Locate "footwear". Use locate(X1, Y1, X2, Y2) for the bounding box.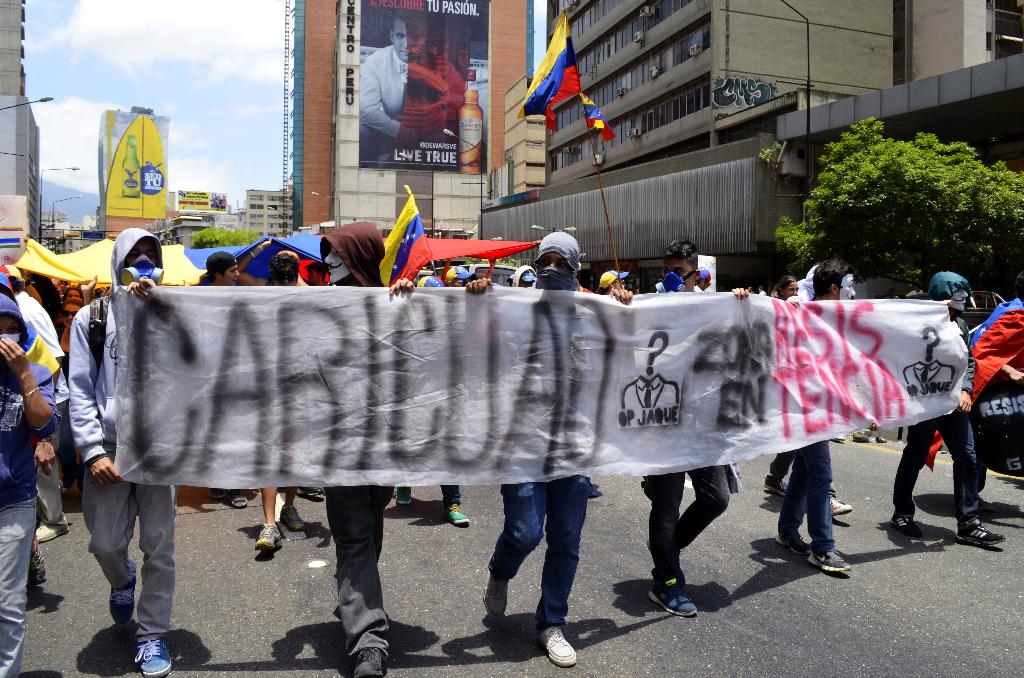
locate(824, 492, 853, 517).
